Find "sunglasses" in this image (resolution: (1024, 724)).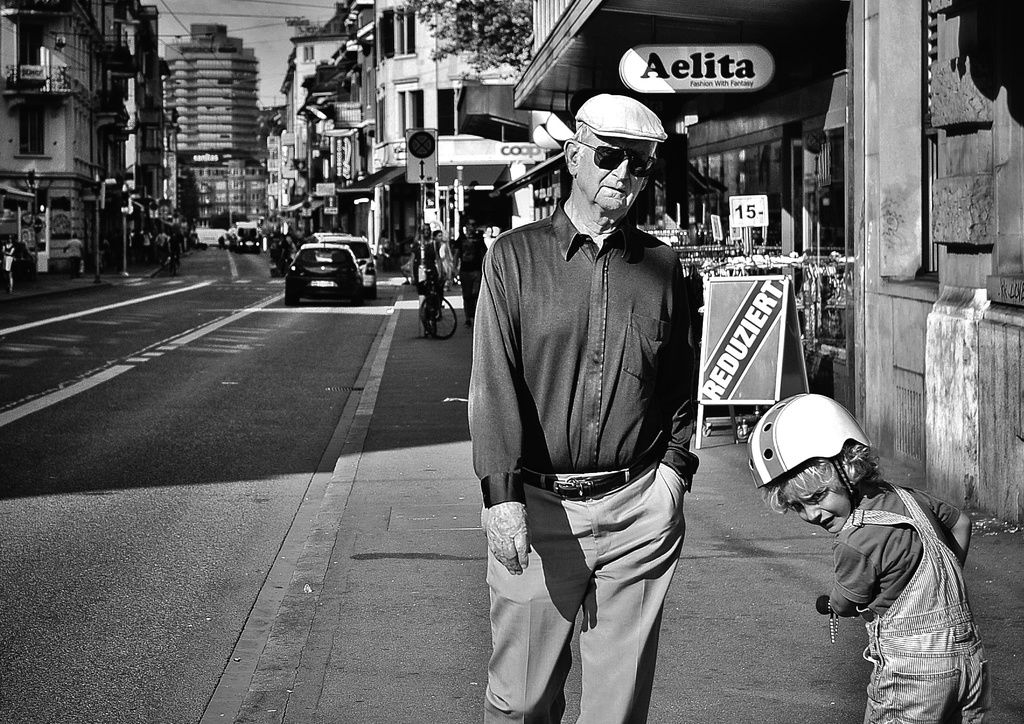
<box>568,132,662,182</box>.
